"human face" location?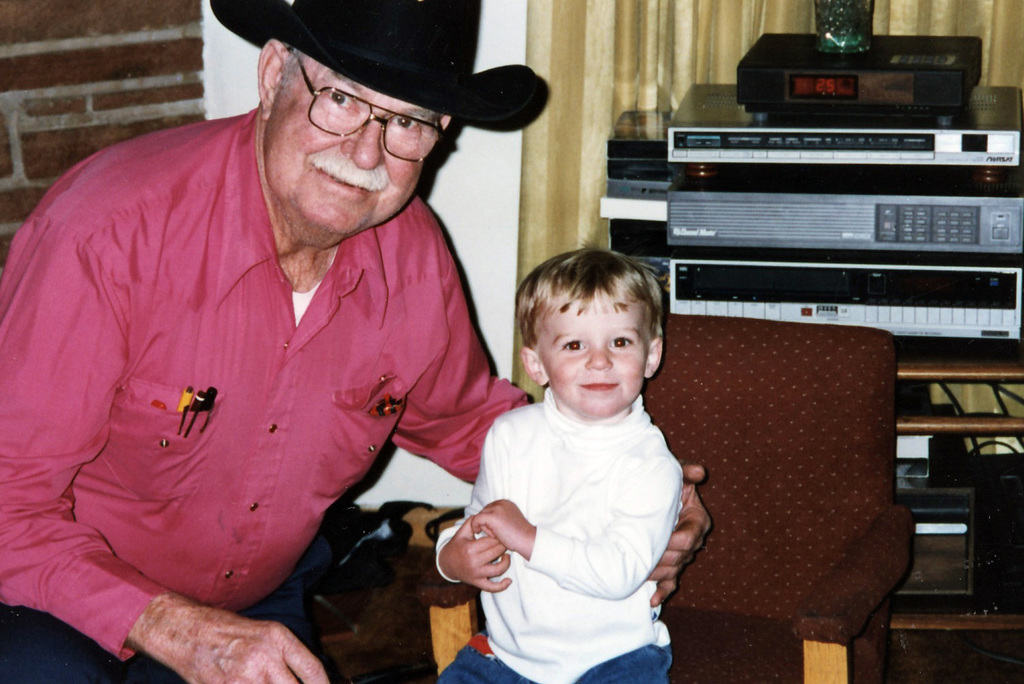
pyautogui.locateOnScreen(535, 297, 647, 416)
